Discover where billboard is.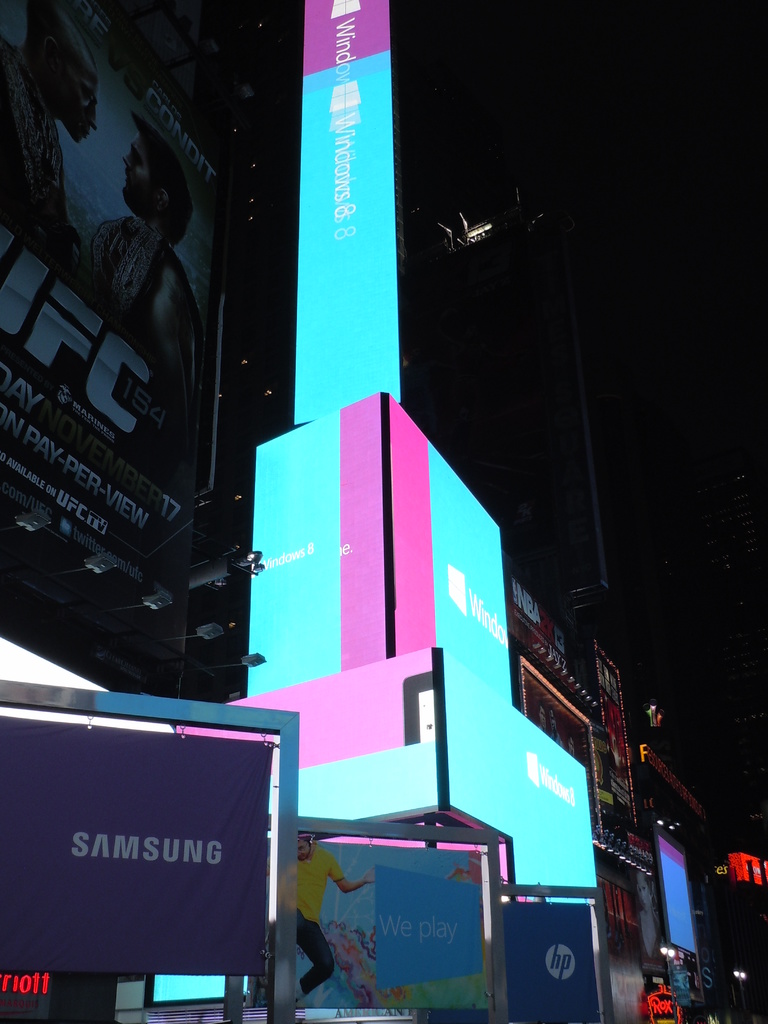
Discovered at (446,659,604,888).
